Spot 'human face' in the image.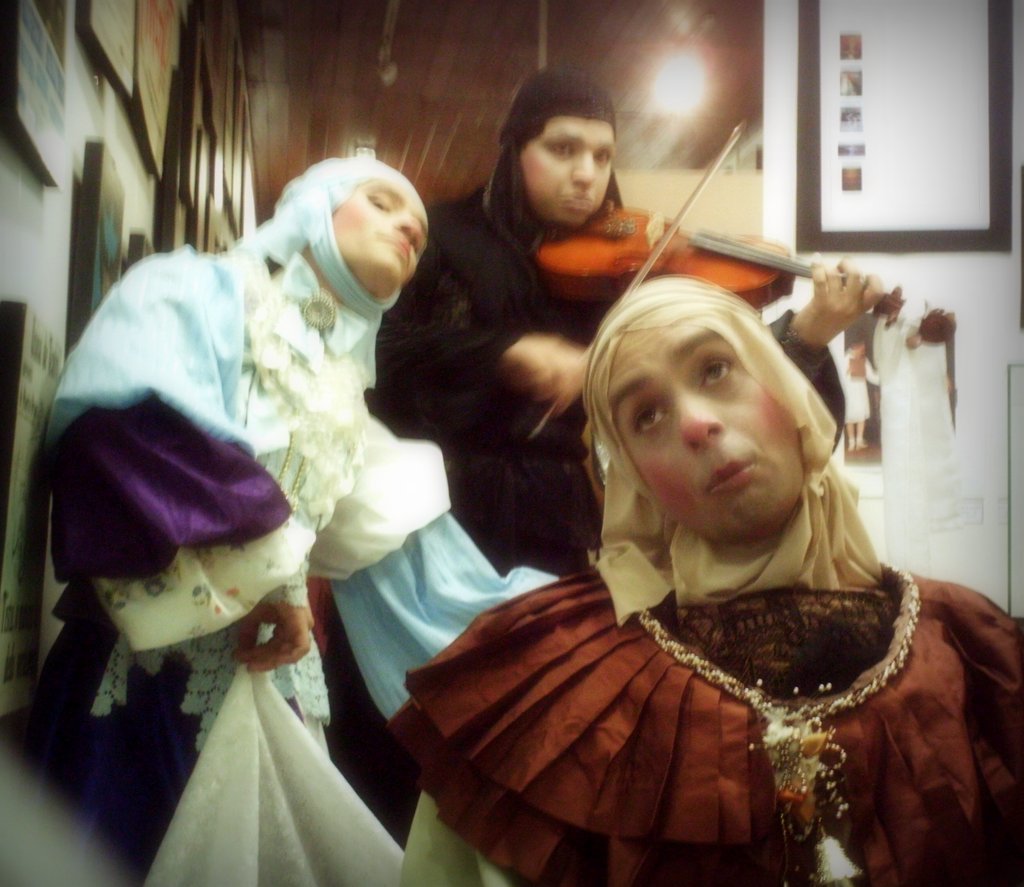
'human face' found at BBox(335, 181, 429, 303).
